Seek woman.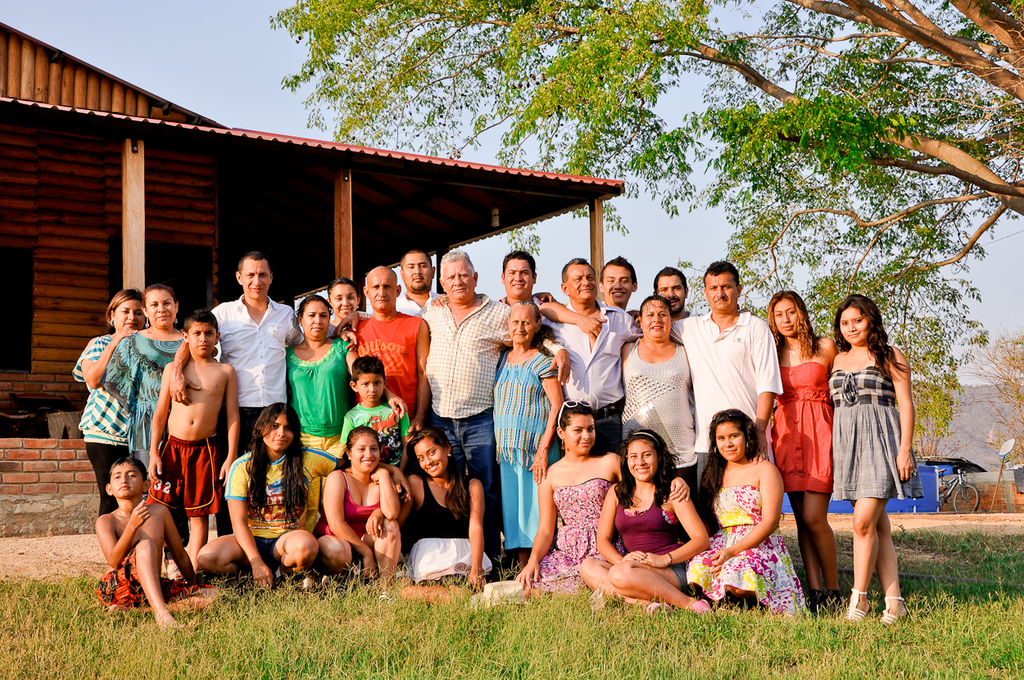
l=292, t=292, r=408, b=538.
